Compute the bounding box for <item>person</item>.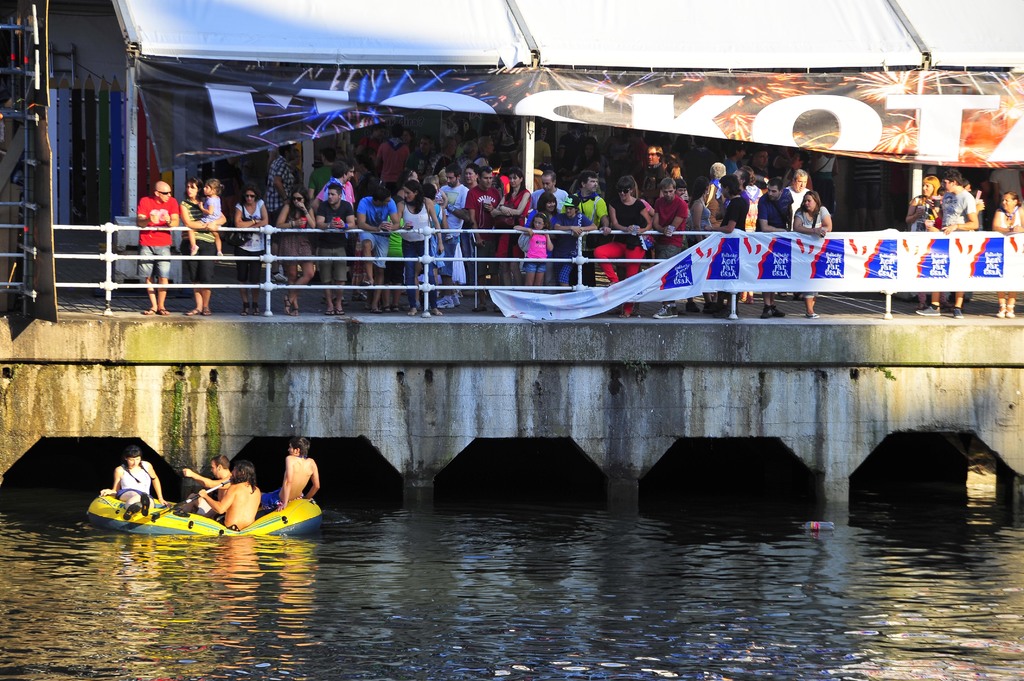
(684,167,725,310).
